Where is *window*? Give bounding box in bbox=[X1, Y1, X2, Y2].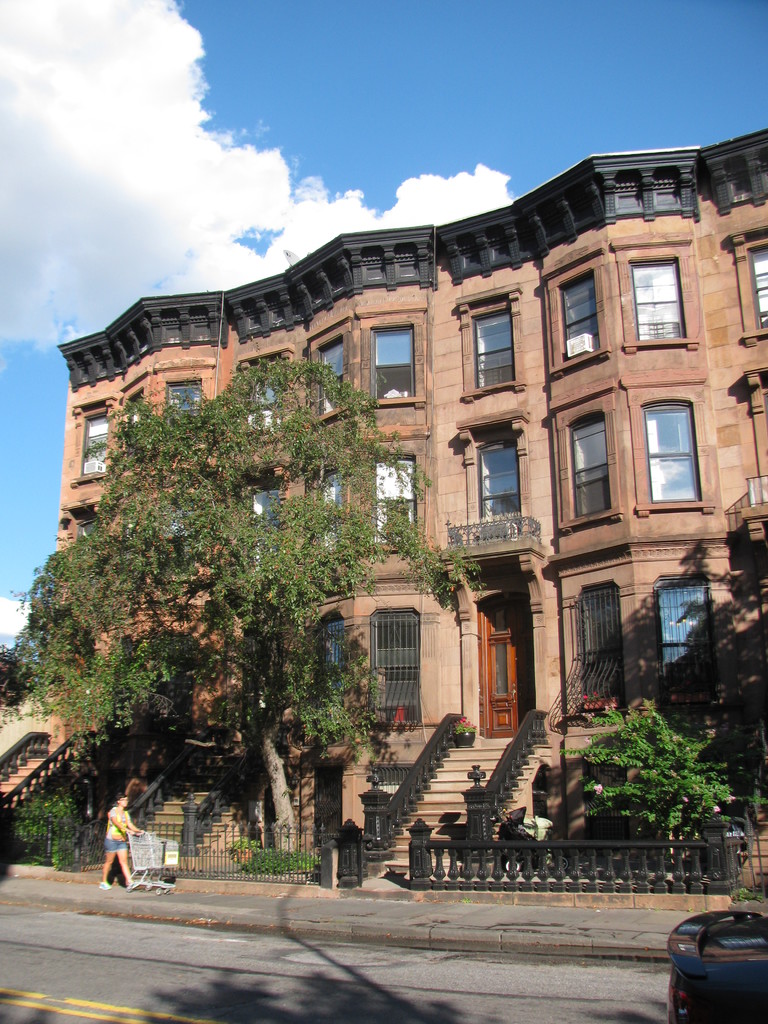
bbox=[358, 429, 431, 547].
